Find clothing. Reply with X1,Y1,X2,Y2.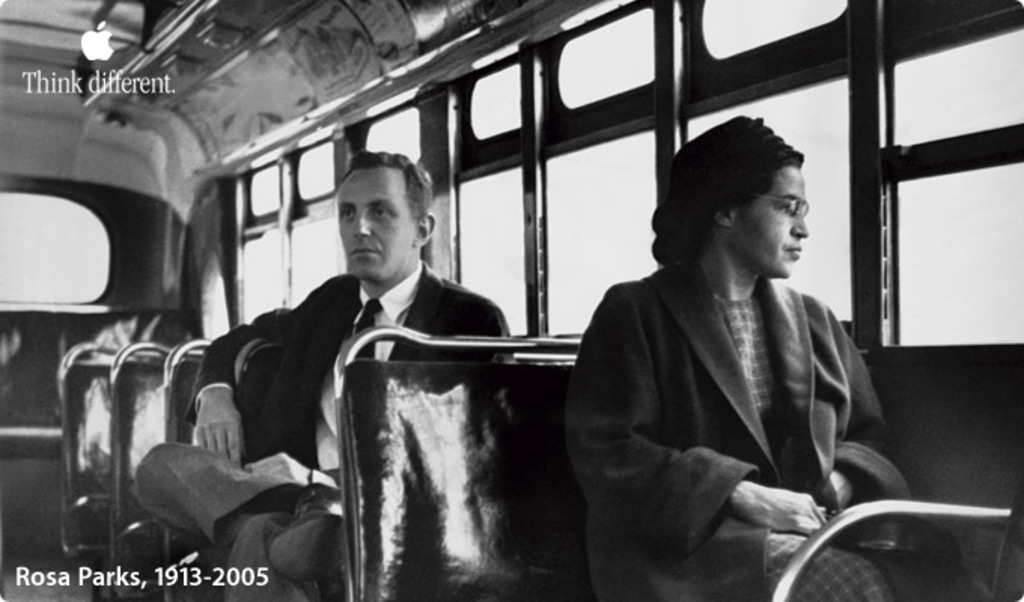
131,262,509,599.
